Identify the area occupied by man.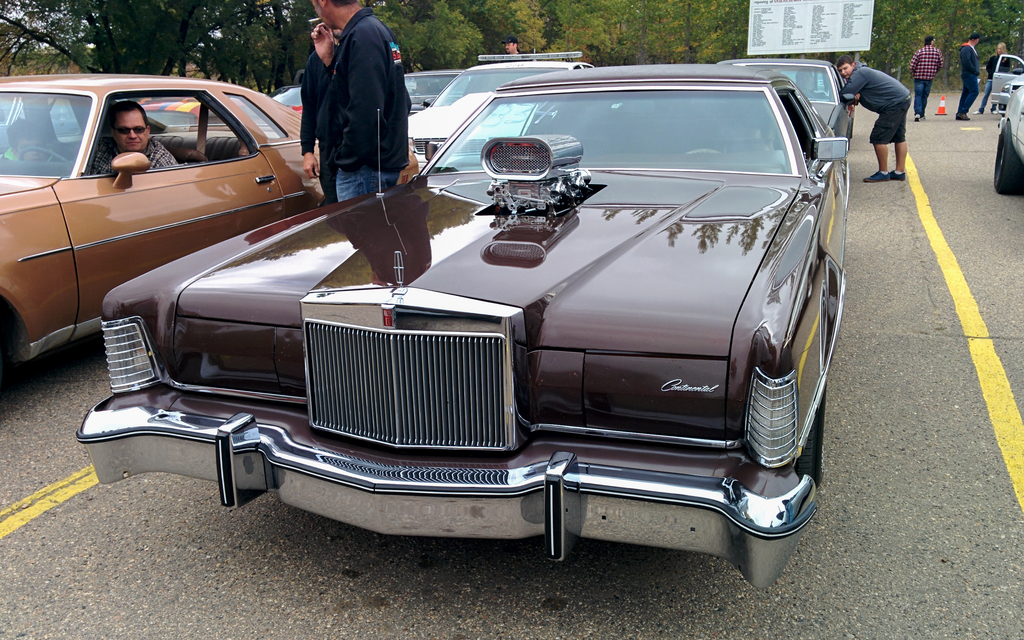
Area: <box>312,0,412,201</box>.
